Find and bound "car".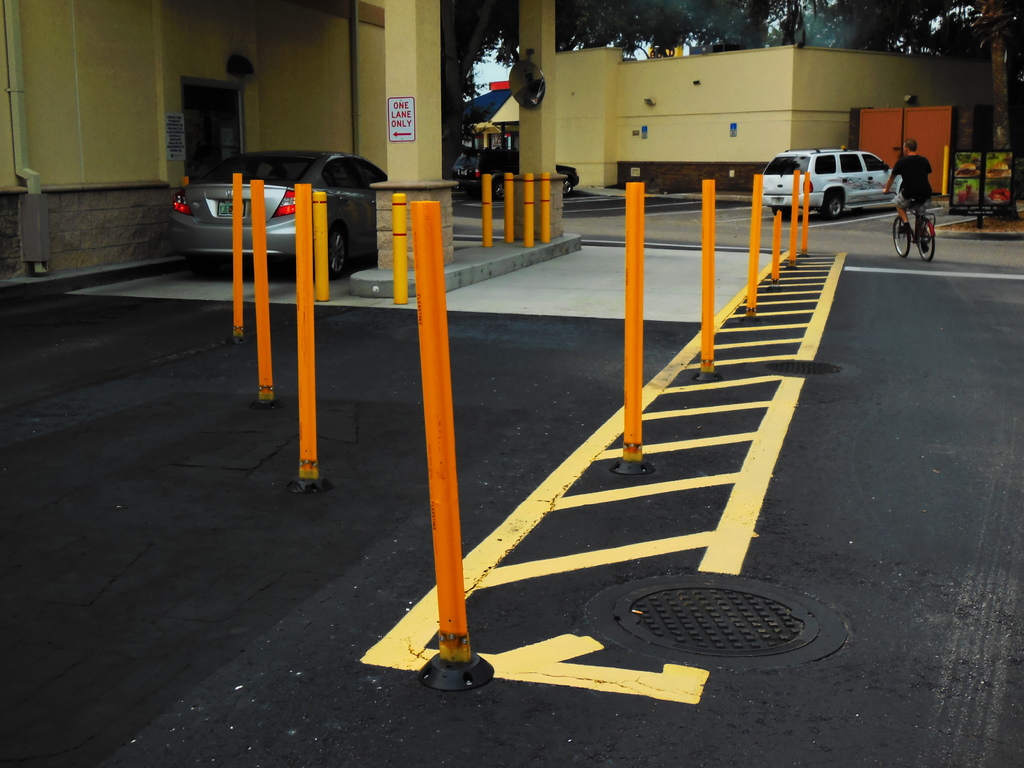
Bound: bbox(766, 135, 924, 213).
